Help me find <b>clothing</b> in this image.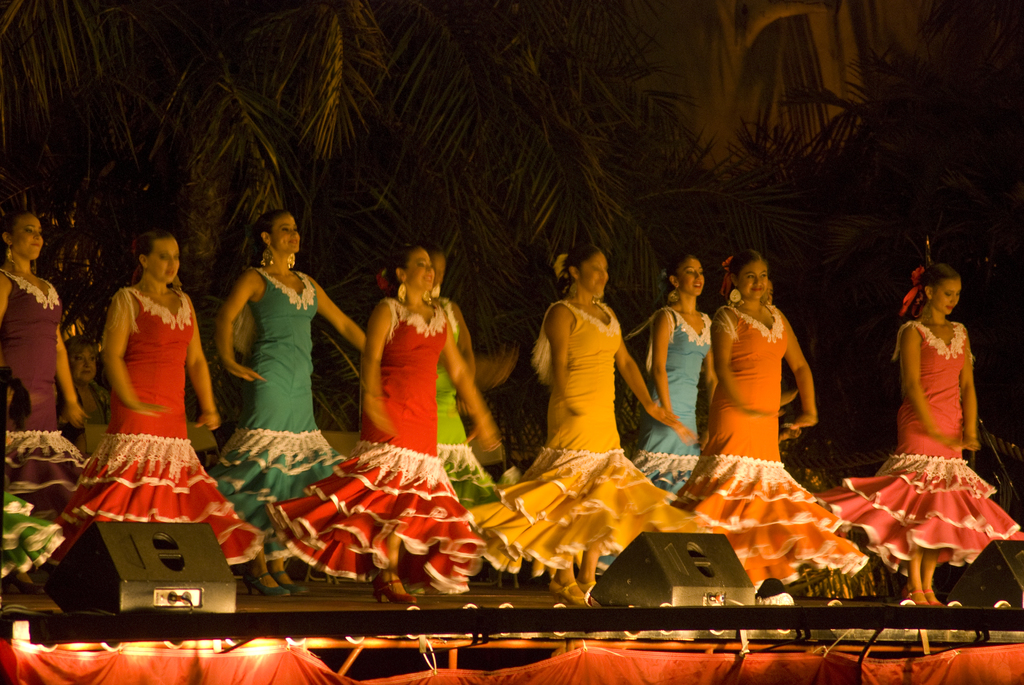
Found it: left=803, top=322, right=1023, bottom=578.
